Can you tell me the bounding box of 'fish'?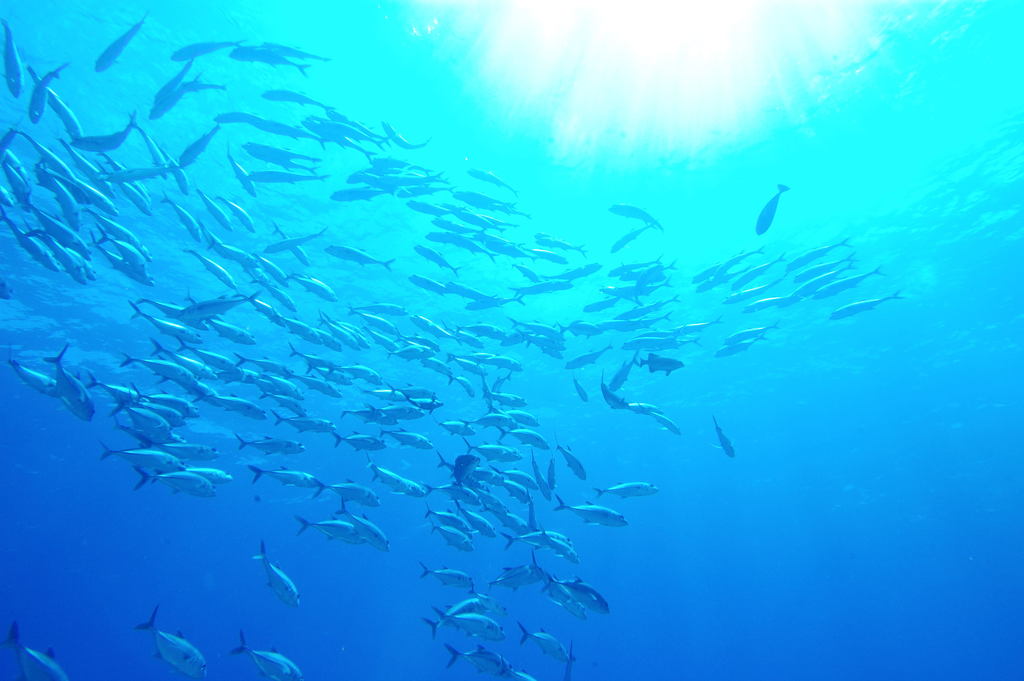
<box>0,117,22,165</box>.
